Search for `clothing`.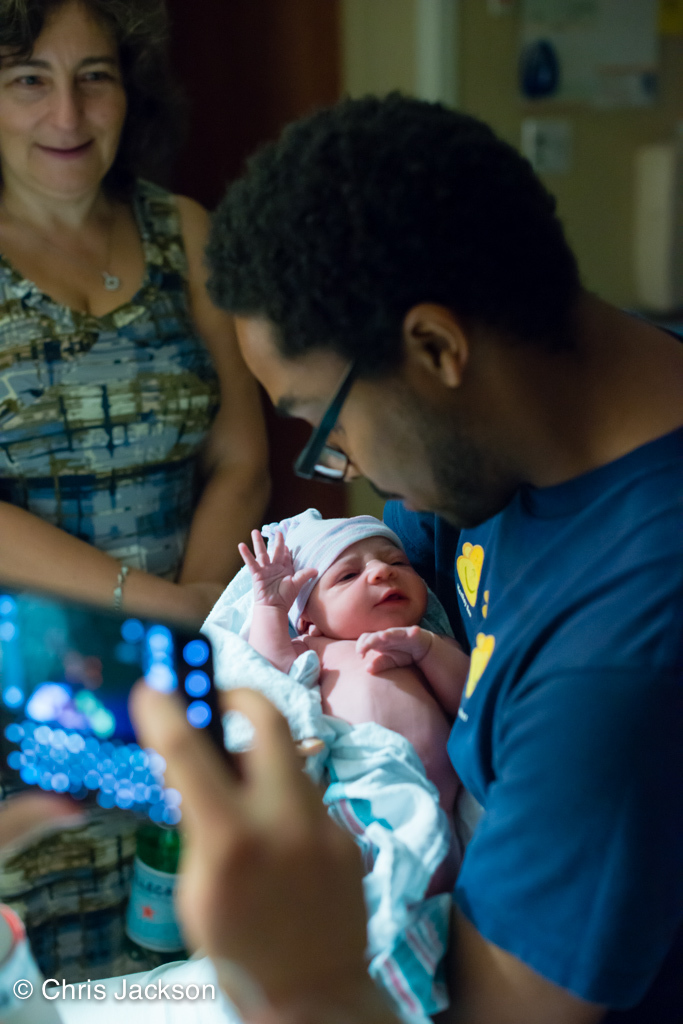
Found at [0, 171, 216, 598].
